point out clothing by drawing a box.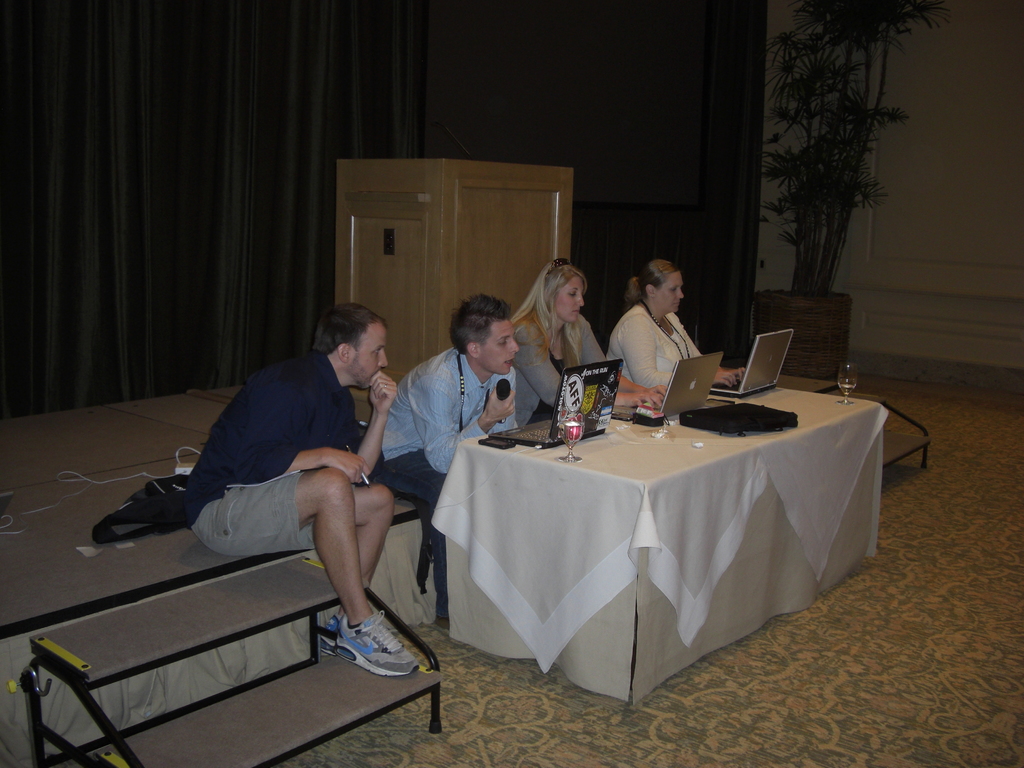
bbox(374, 351, 517, 624).
